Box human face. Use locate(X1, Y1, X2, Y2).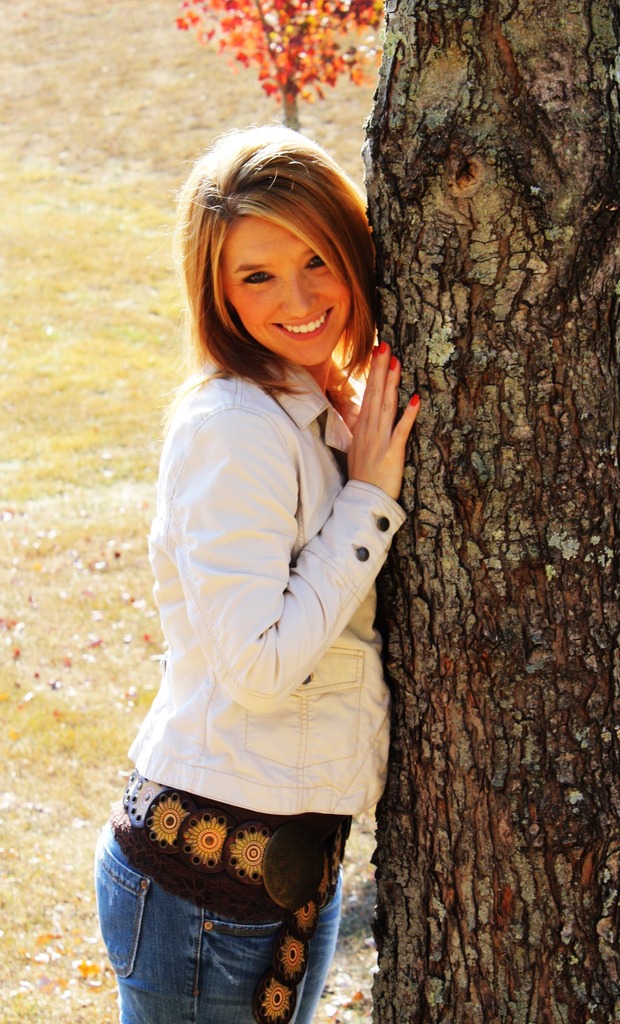
locate(224, 213, 352, 371).
